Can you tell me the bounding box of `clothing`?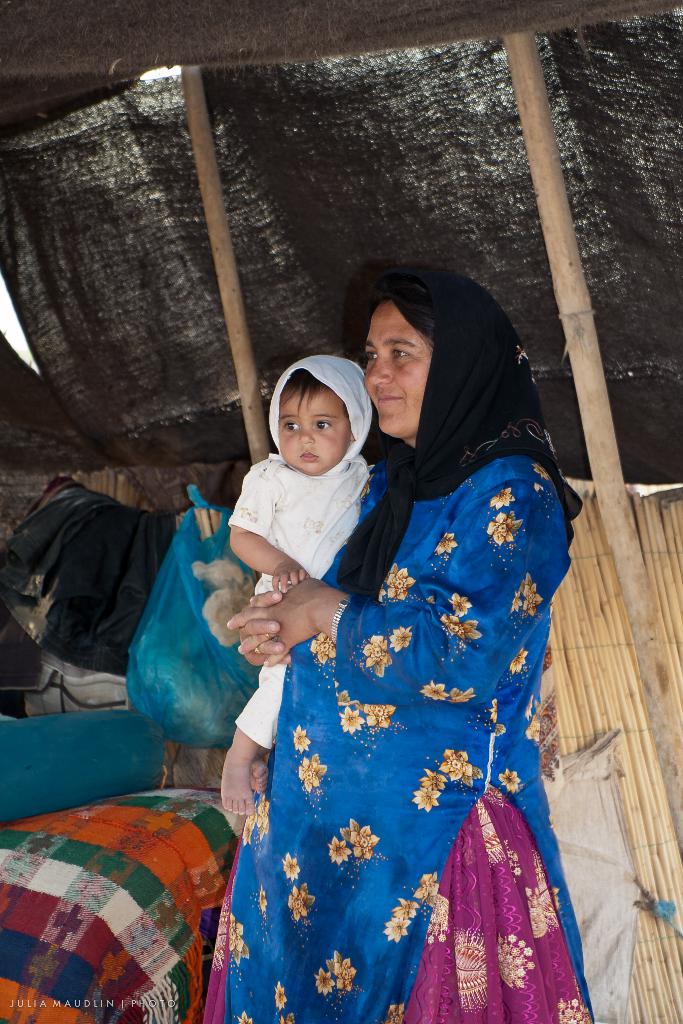
x1=232 y1=396 x2=567 y2=1002.
